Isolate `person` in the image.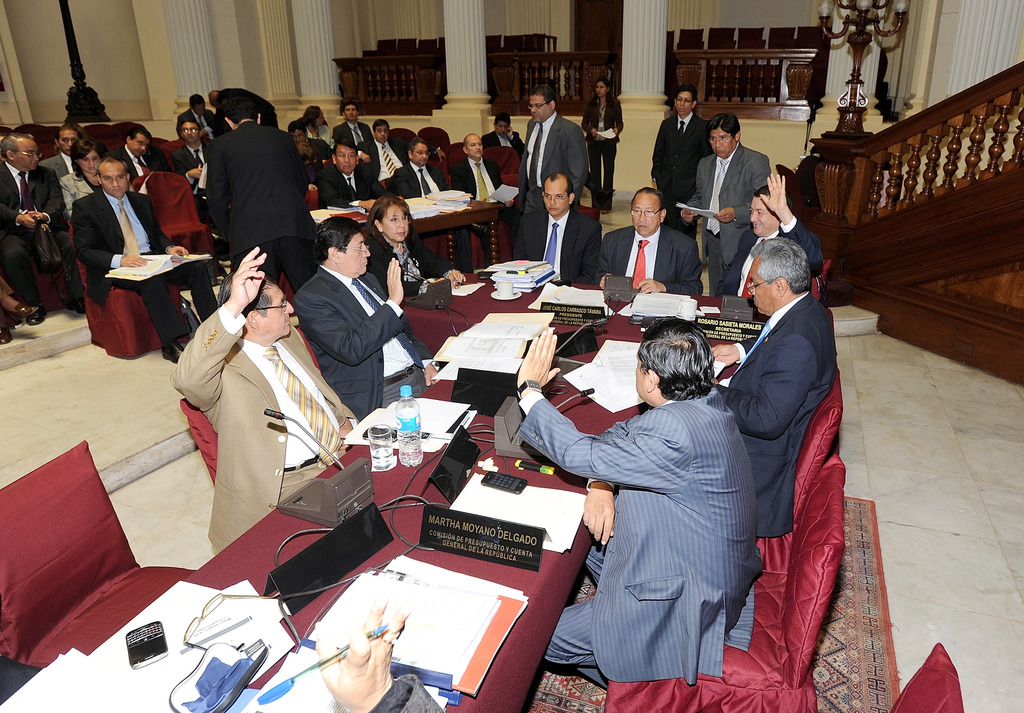
Isolated region: crop(291, 120, 317, 165).
